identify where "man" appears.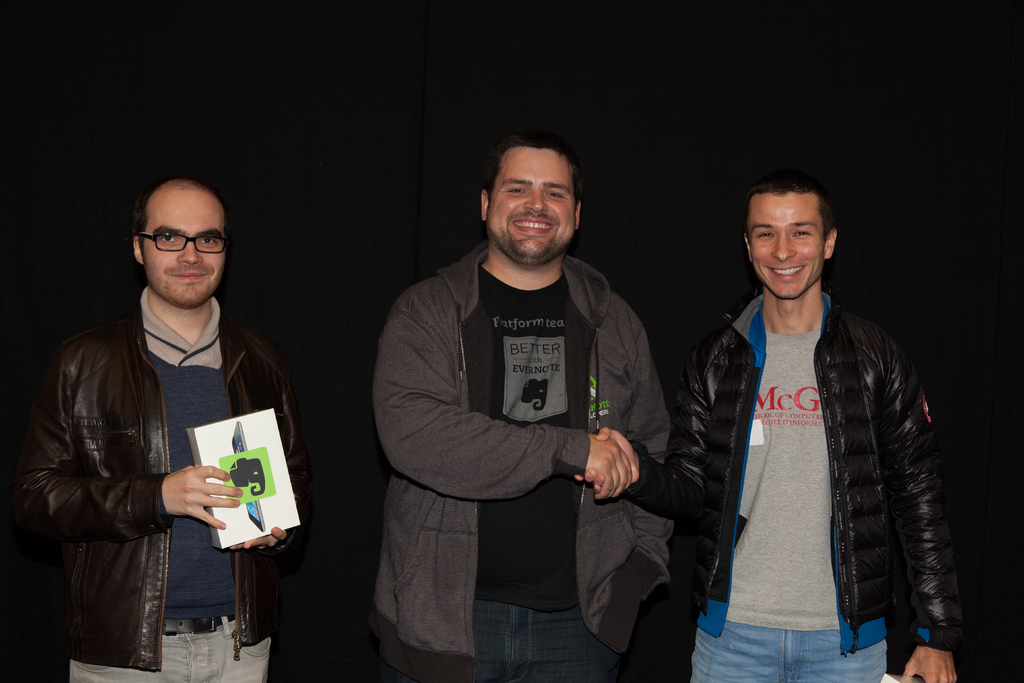
Appears at crop(573, 165, 960, 682).
